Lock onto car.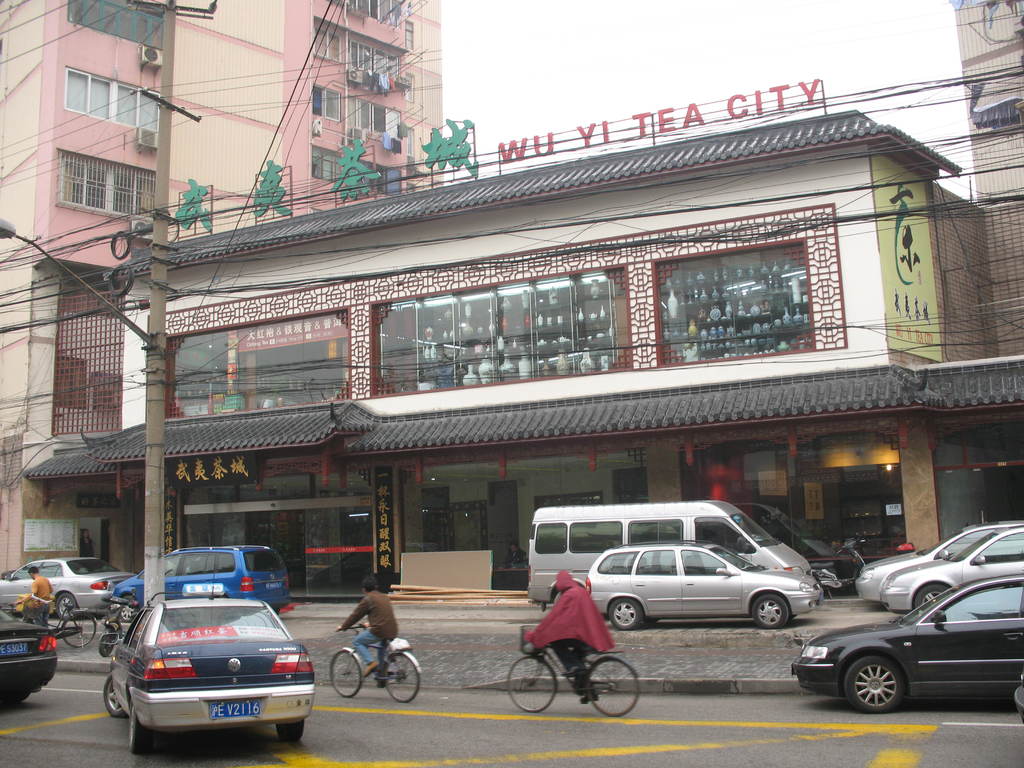
Locked: <region>860, 522, 1023, 604</region>.
